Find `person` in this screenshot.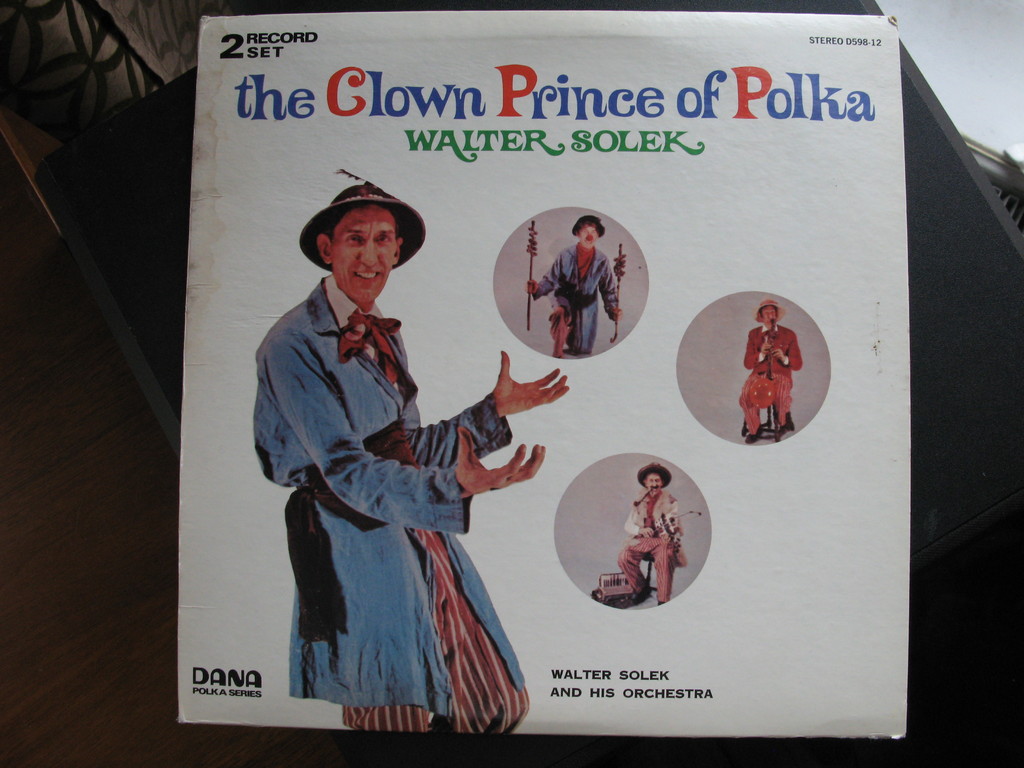
The bounding box for `person` is box=[737, 296, 801, 440].
